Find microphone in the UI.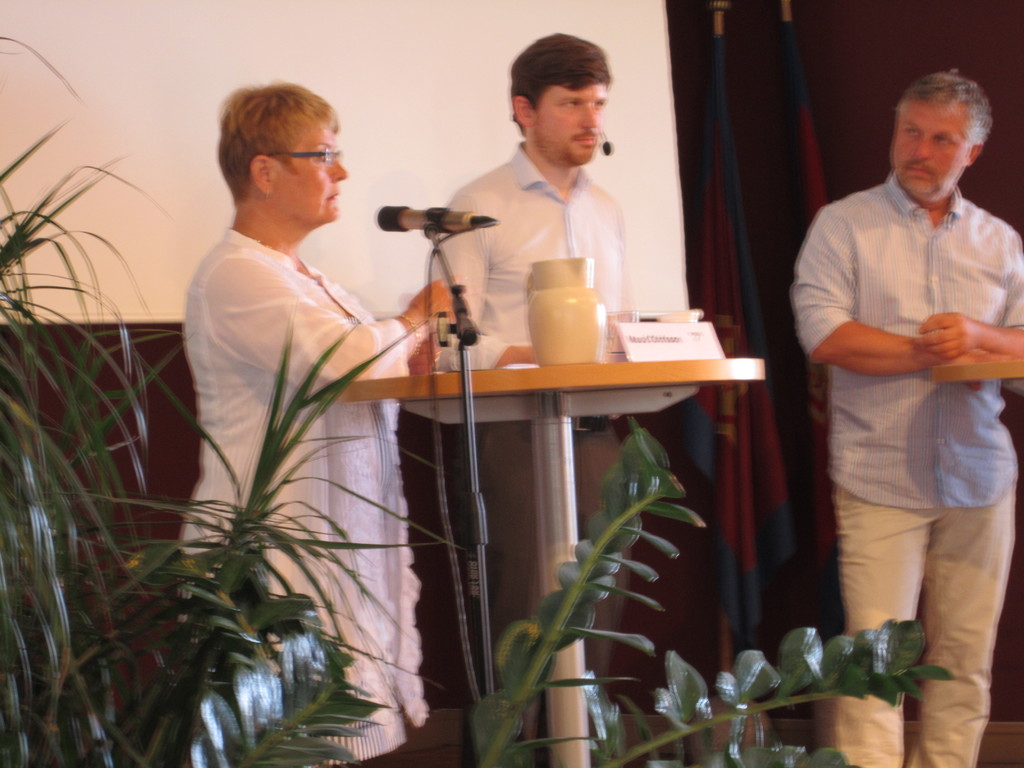
UI element at (376,200,472,230).
